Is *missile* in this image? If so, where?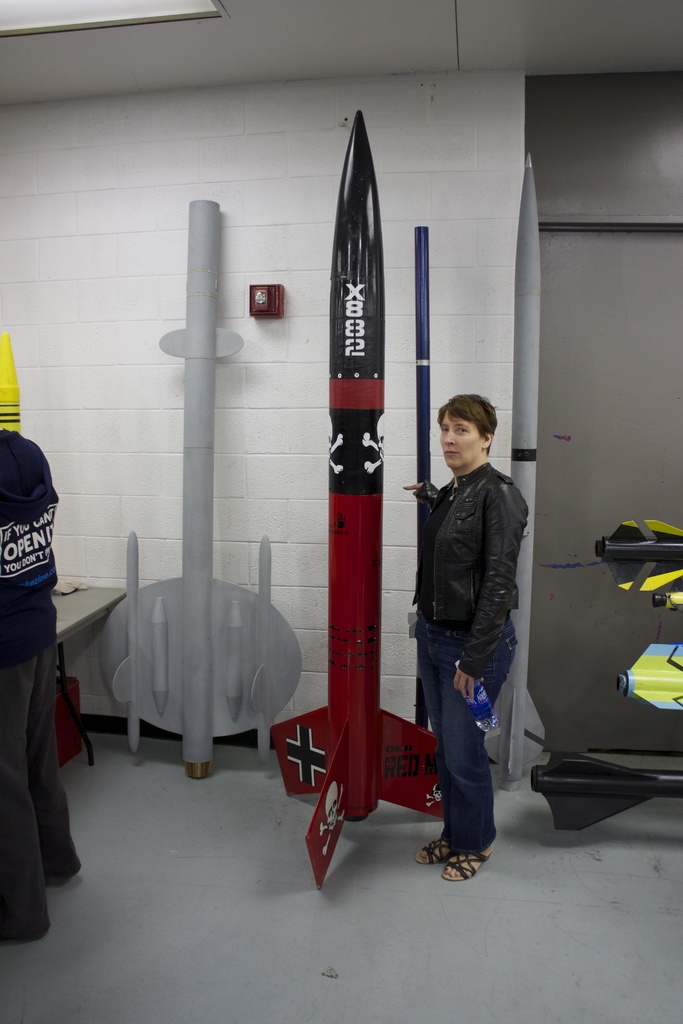
Yes, at Rect(263, 107, 499, 893).
